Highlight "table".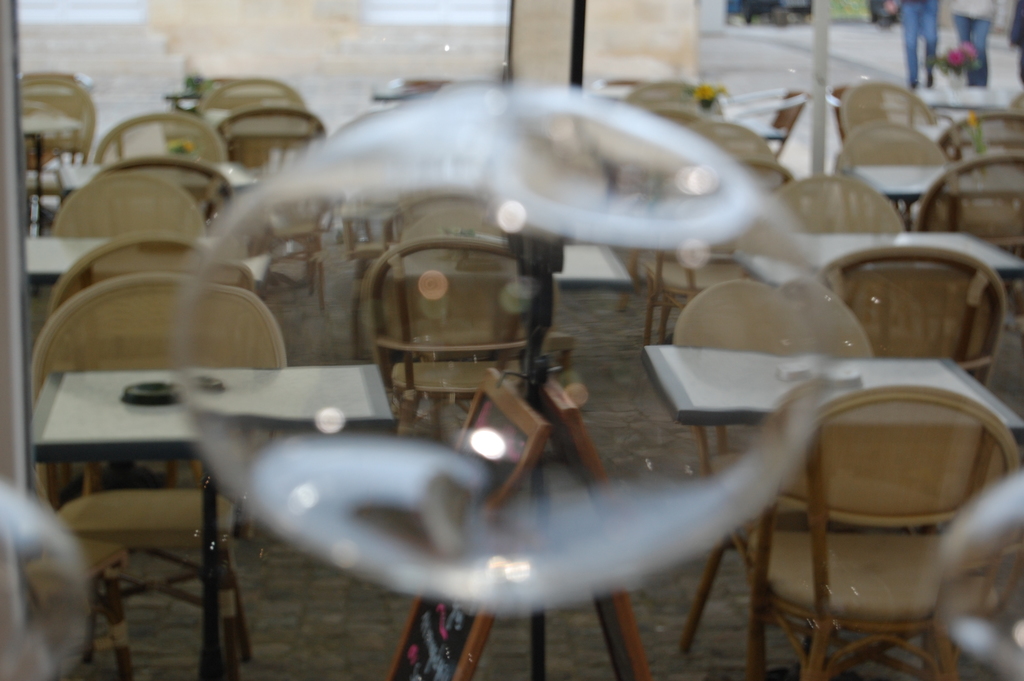
Highlighted region: <bbox>22, 360, 399, 680</bbox>.
